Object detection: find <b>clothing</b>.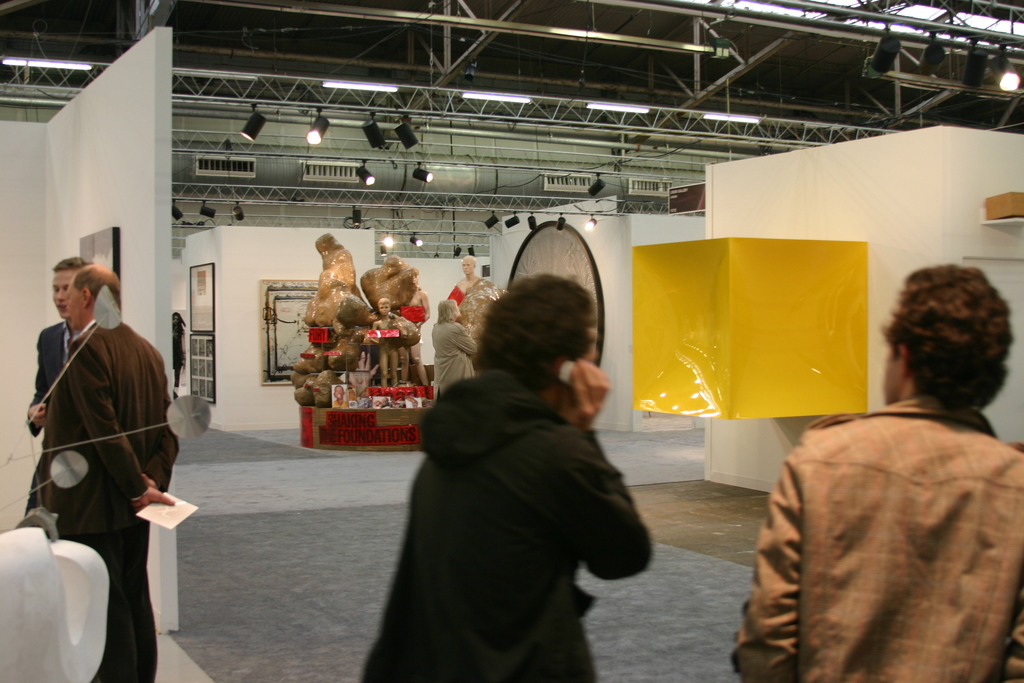
region(363, 365, 648, 682).
